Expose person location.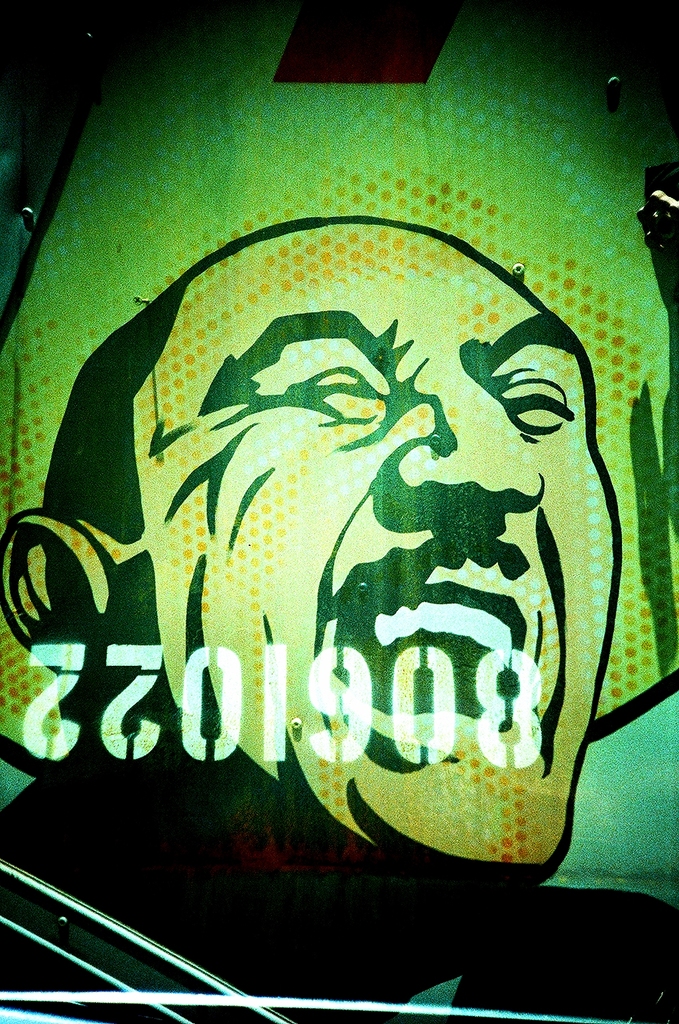
Exposed at rect(0, 214, 619, 1023).
